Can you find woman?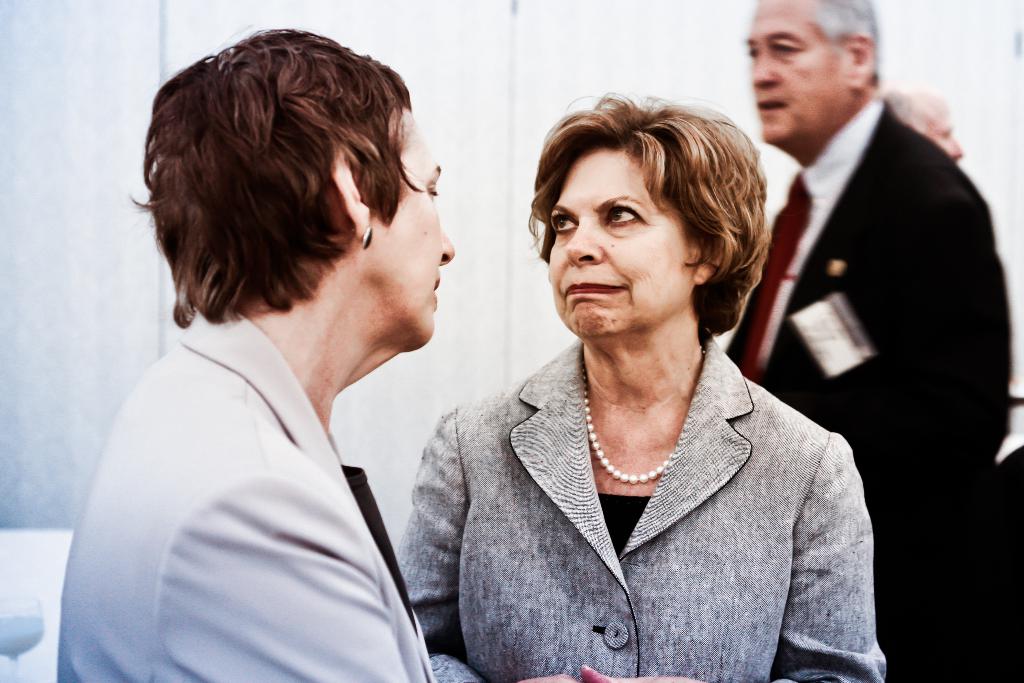
Yes, bounding box: rect(59, 14, 575, 682).
